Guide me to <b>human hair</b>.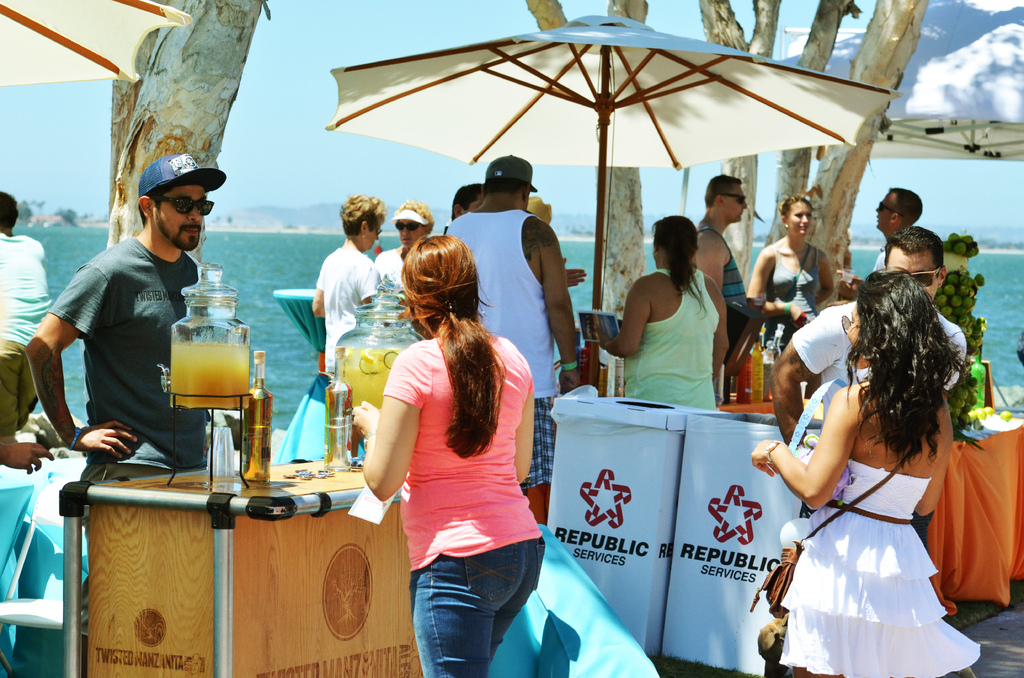
Guidance: (left=392, top=200, right=435, bottom=237).
